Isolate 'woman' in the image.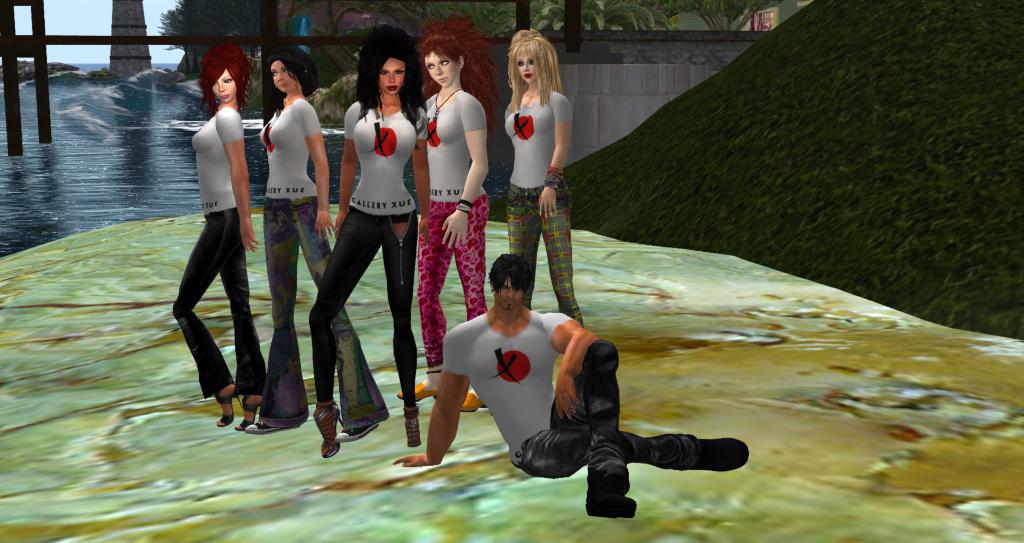
Isolated region: BBox(398, 35, 492, 410).
